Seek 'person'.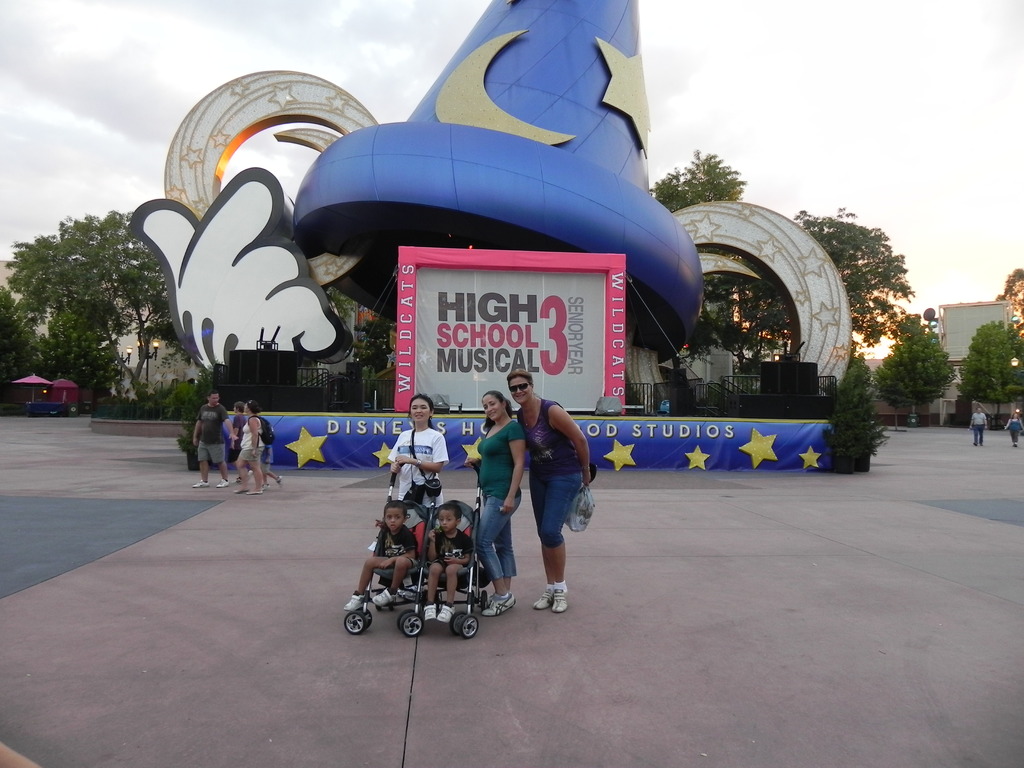
{"left": 237, "top": 408, "right": 289, "bottom": 494}.
